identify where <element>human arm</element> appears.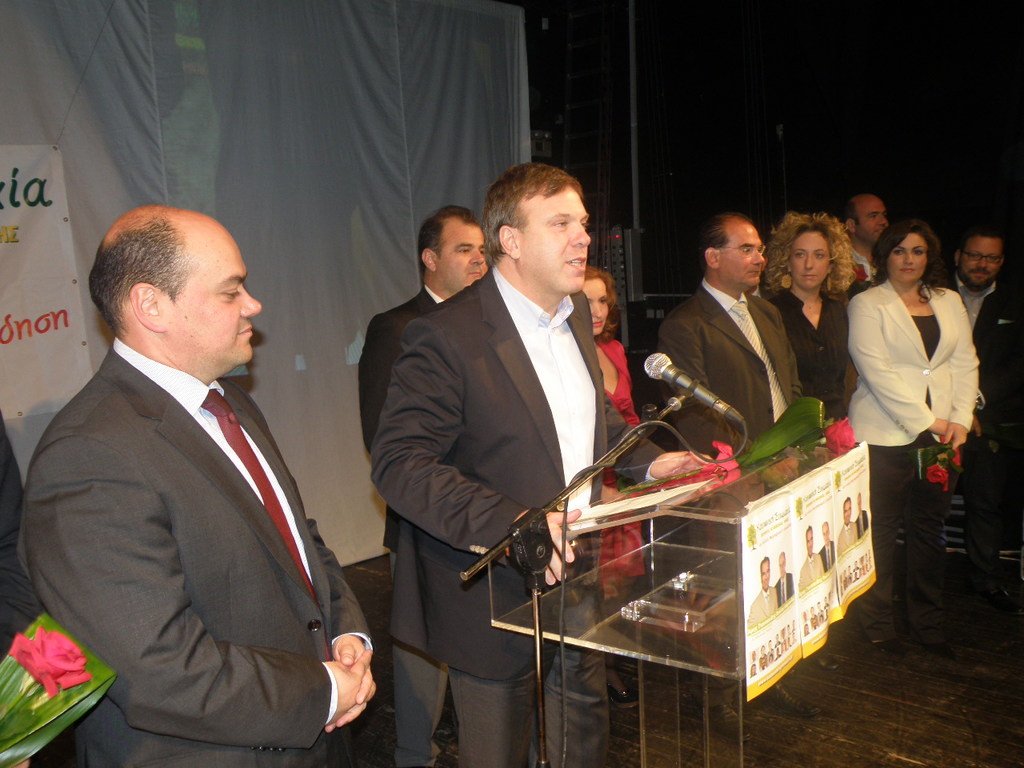
Appears at 308 517 380 735.
